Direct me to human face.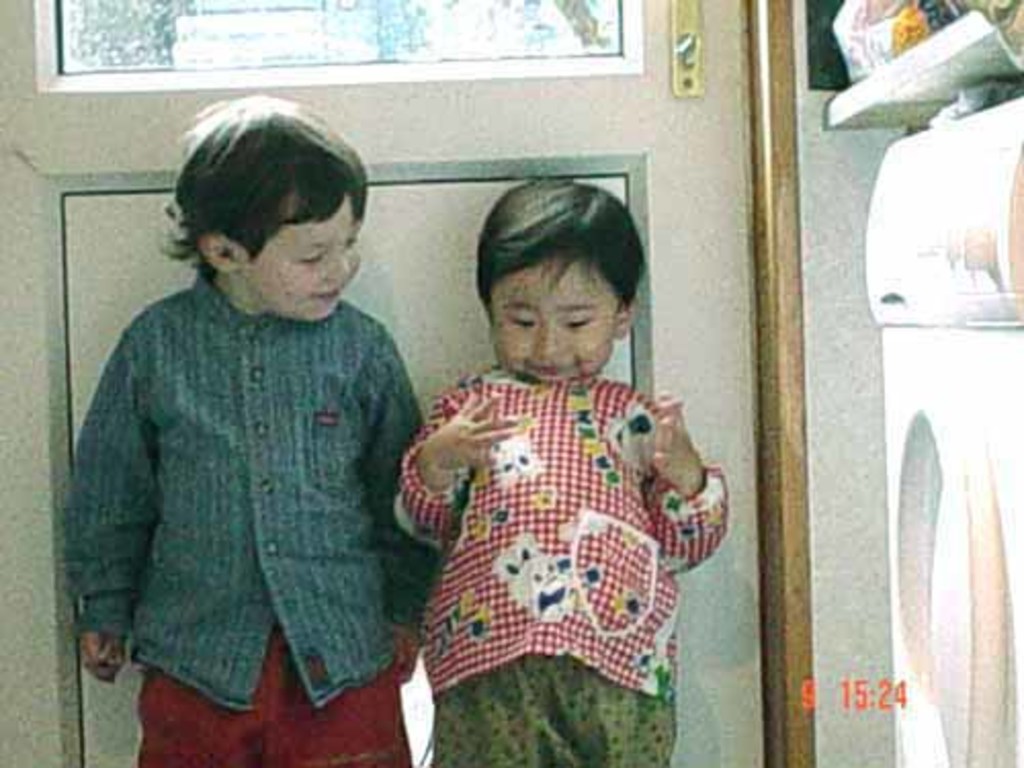
Direction: (x1=248, y1=197, x2=367, y2=315).
